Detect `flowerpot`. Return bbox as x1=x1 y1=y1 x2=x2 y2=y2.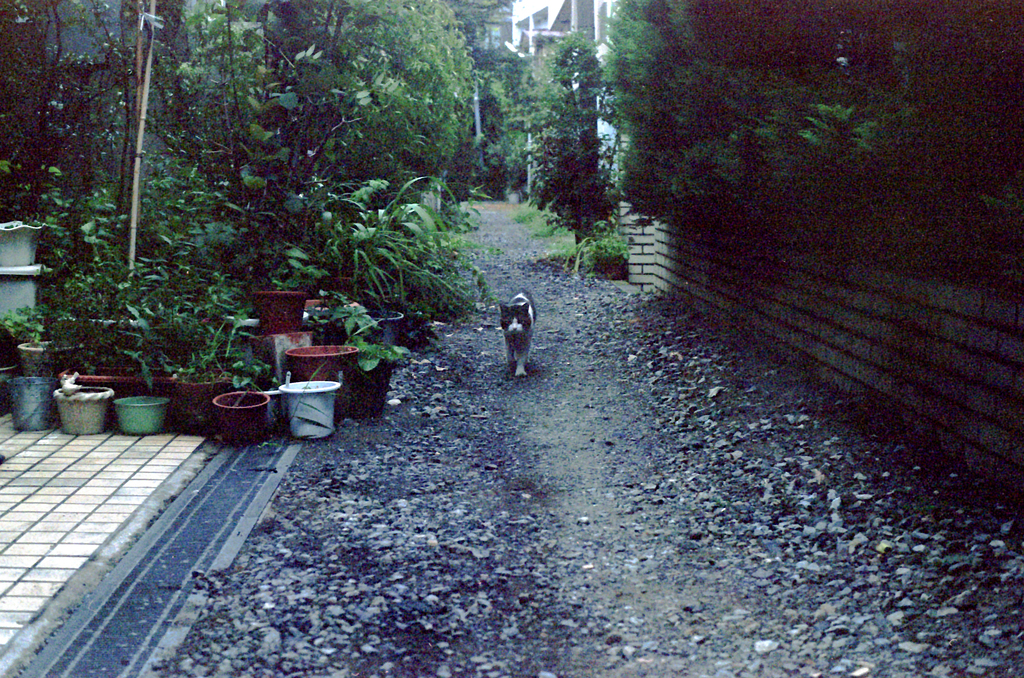
x1=213 y1=390 x2=268 y2=448.
